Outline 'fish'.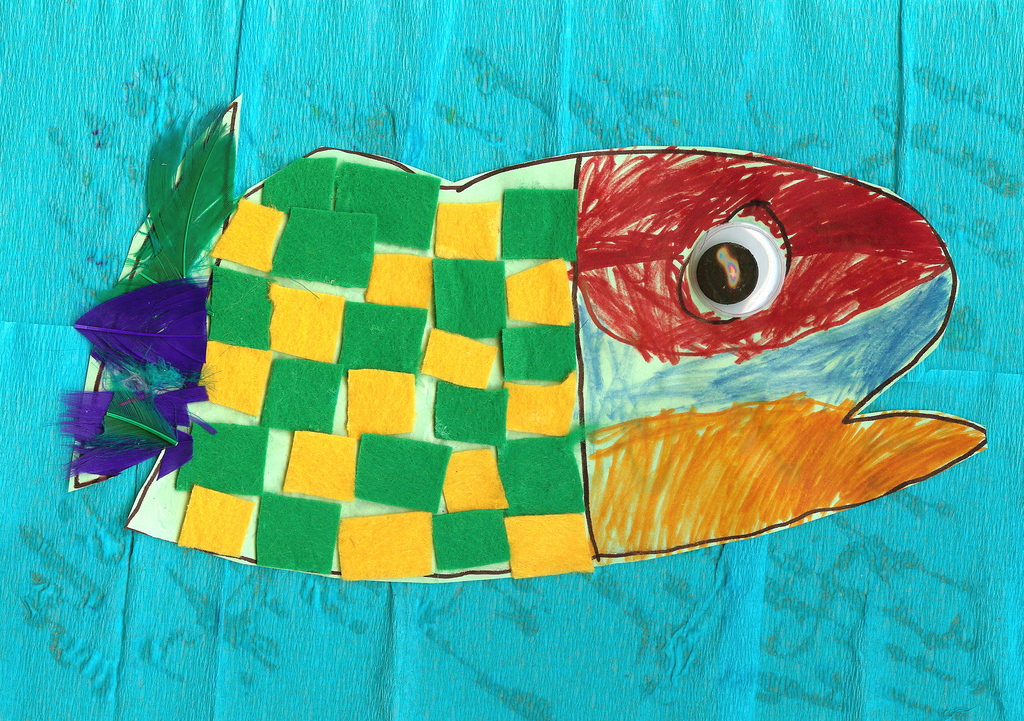
Outline: rect(25, 124, 970, 595).
